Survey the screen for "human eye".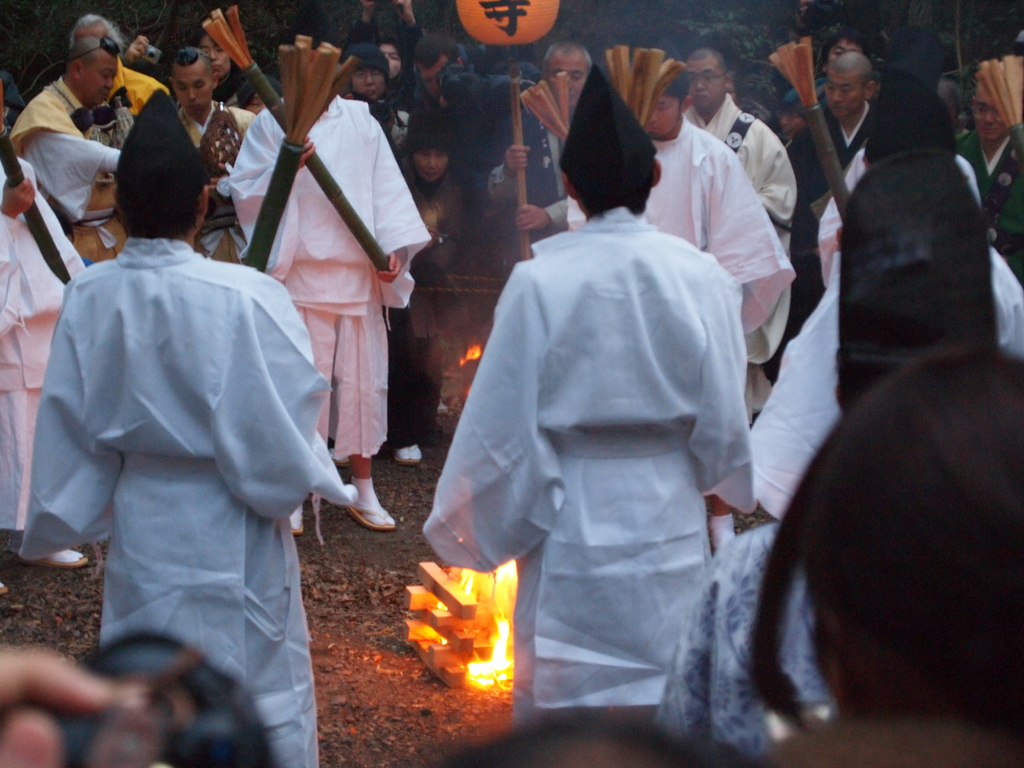
Survey found: bbox(175, 84, 187, 93).
